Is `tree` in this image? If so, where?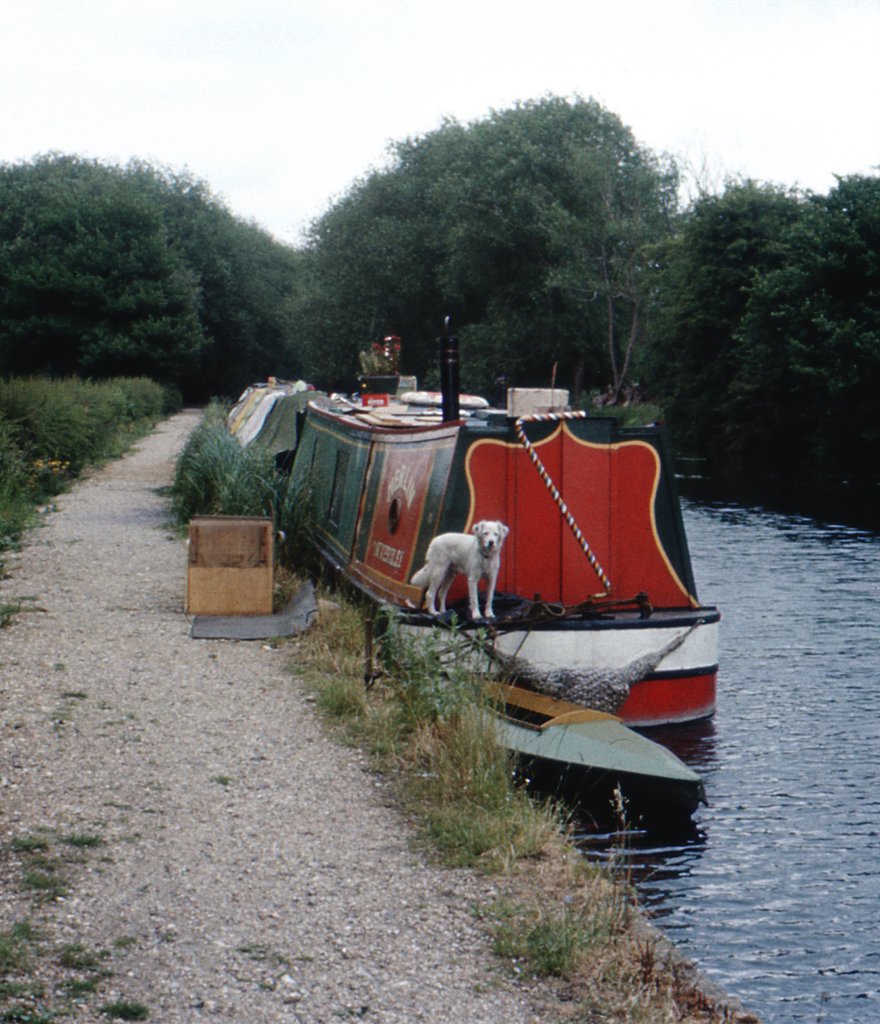
Yes, at rect(605, 132, 811, 414).
